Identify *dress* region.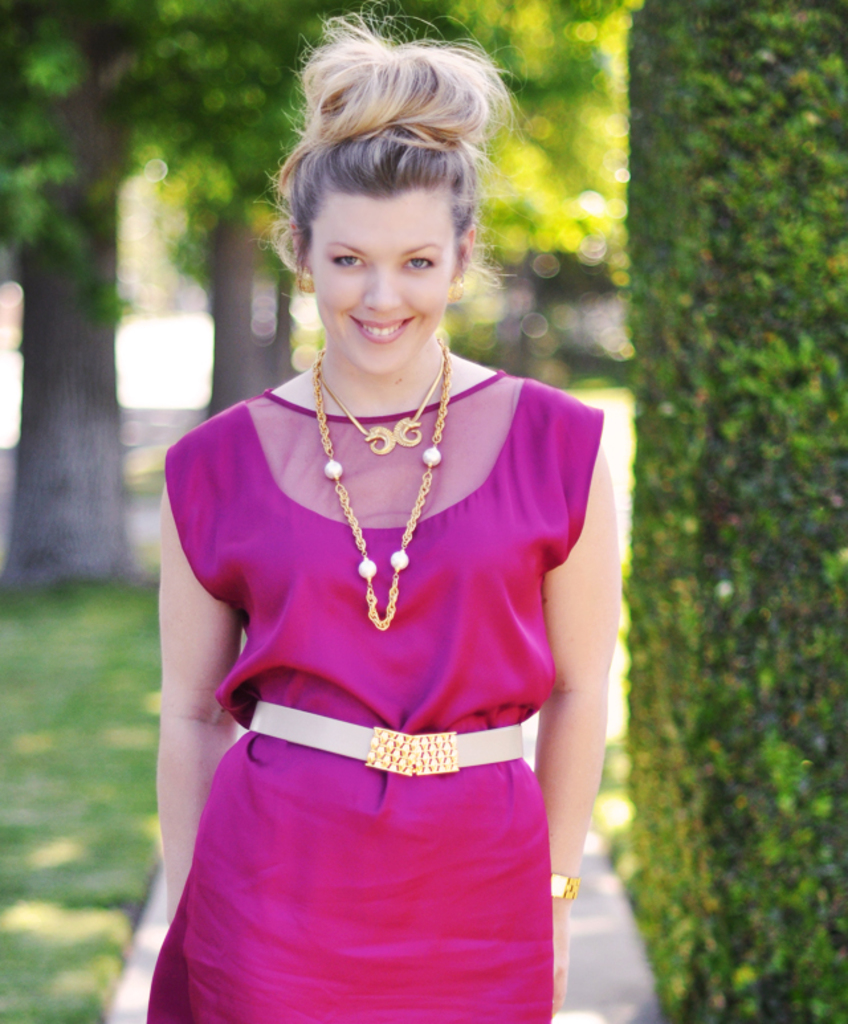
Region: BBox(147, 370, 603, 1023).
